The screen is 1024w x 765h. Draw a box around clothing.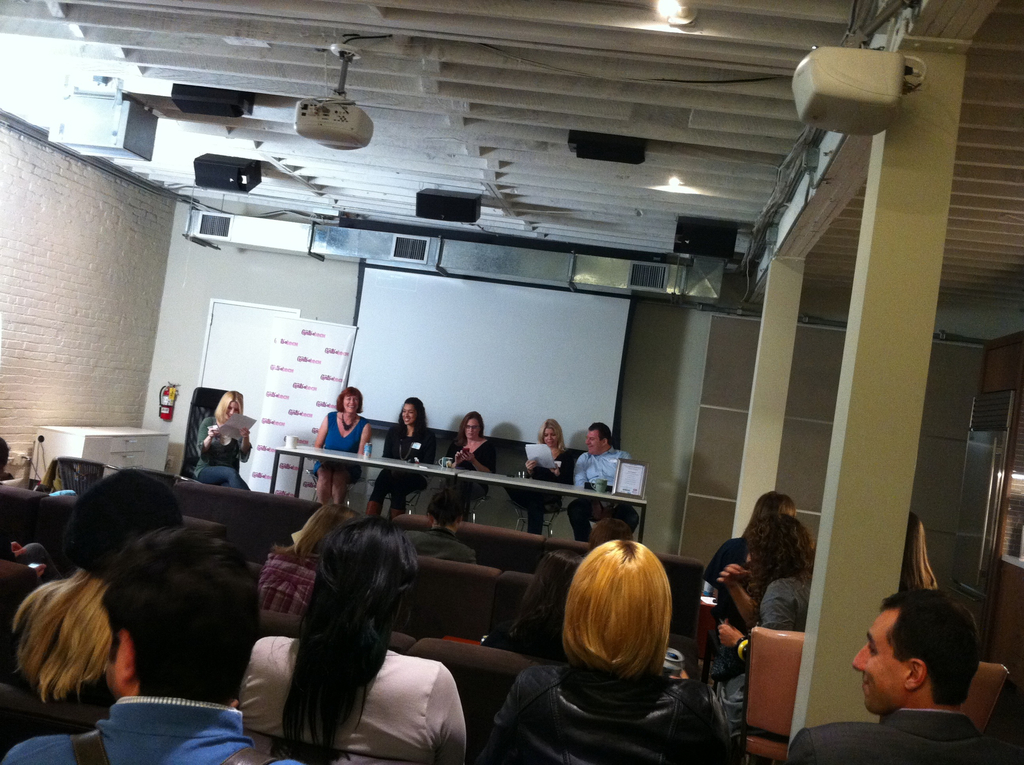
detection(710, 577, 813, 757).
